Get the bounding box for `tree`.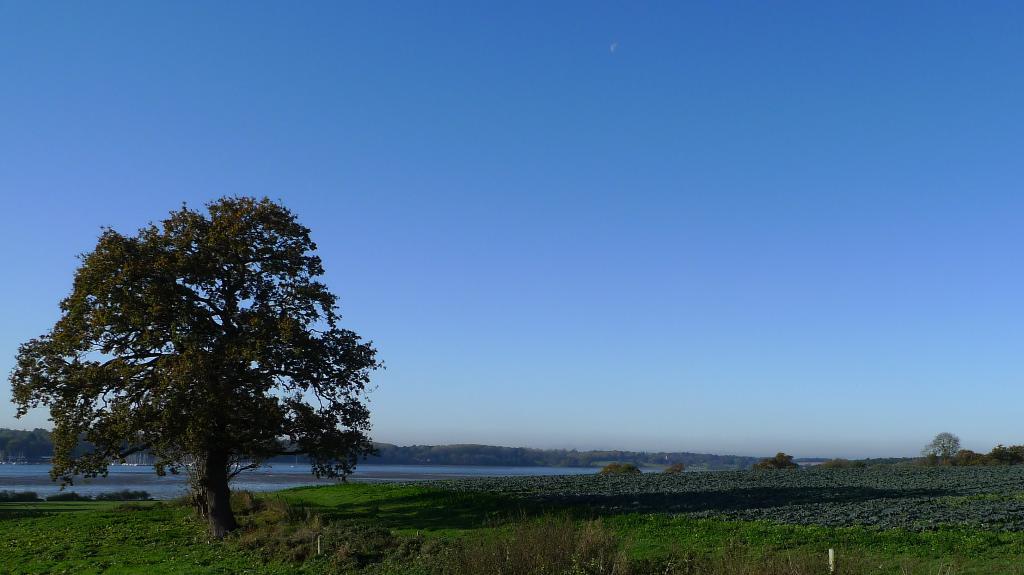
5,191,387,537.
